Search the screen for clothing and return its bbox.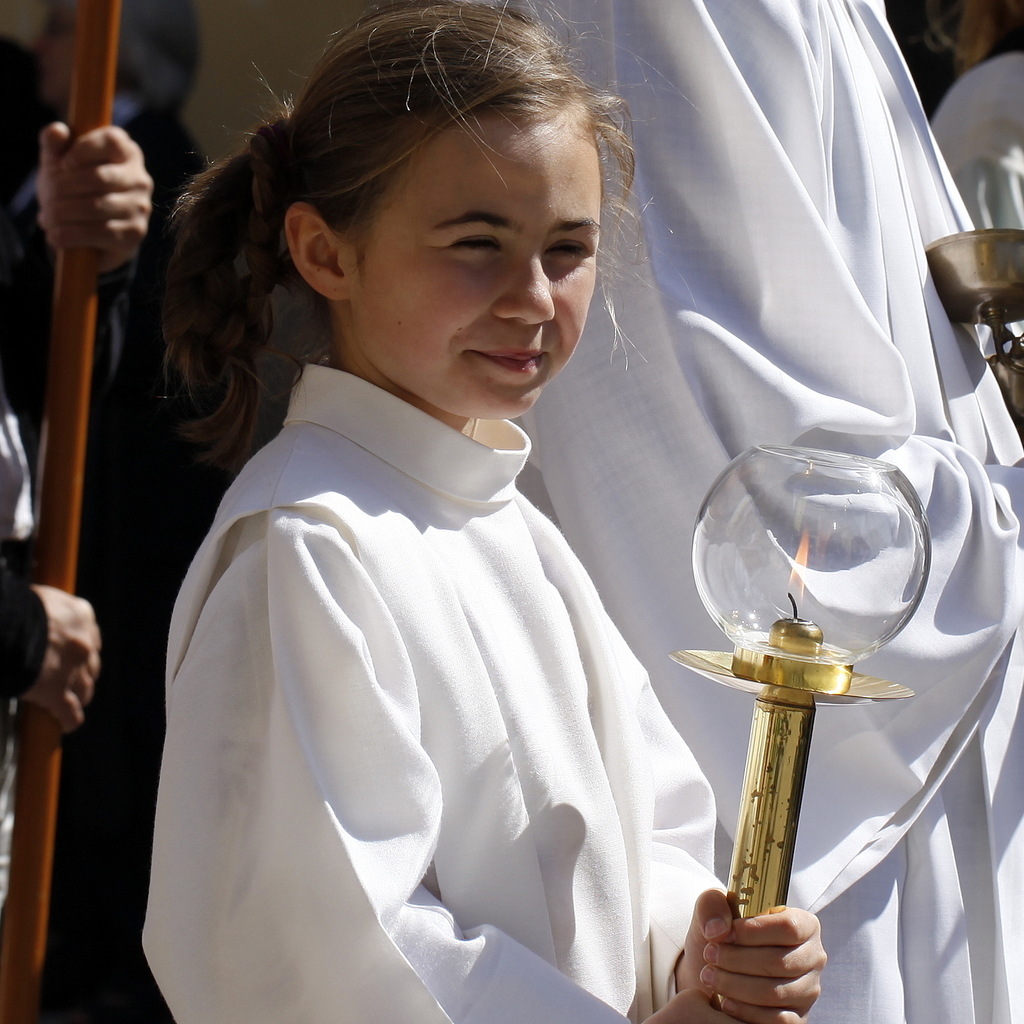
Found: locate(131, 302, 756, 1020).
